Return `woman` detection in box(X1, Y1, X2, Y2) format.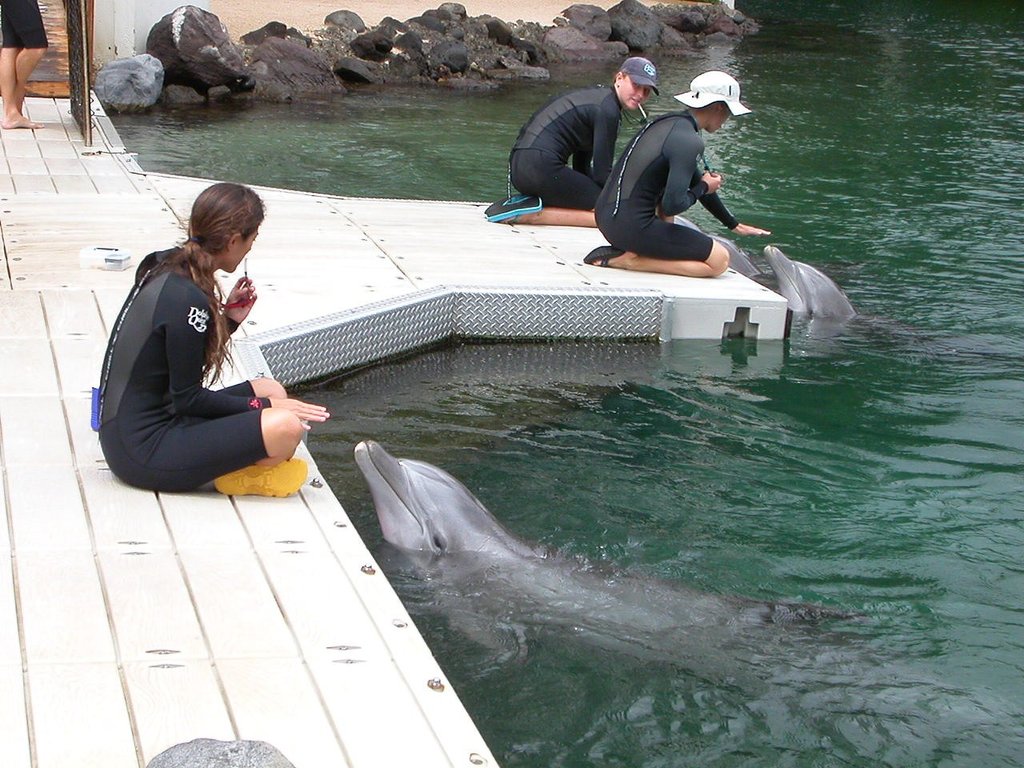
box(578, 70, 778, 276).
